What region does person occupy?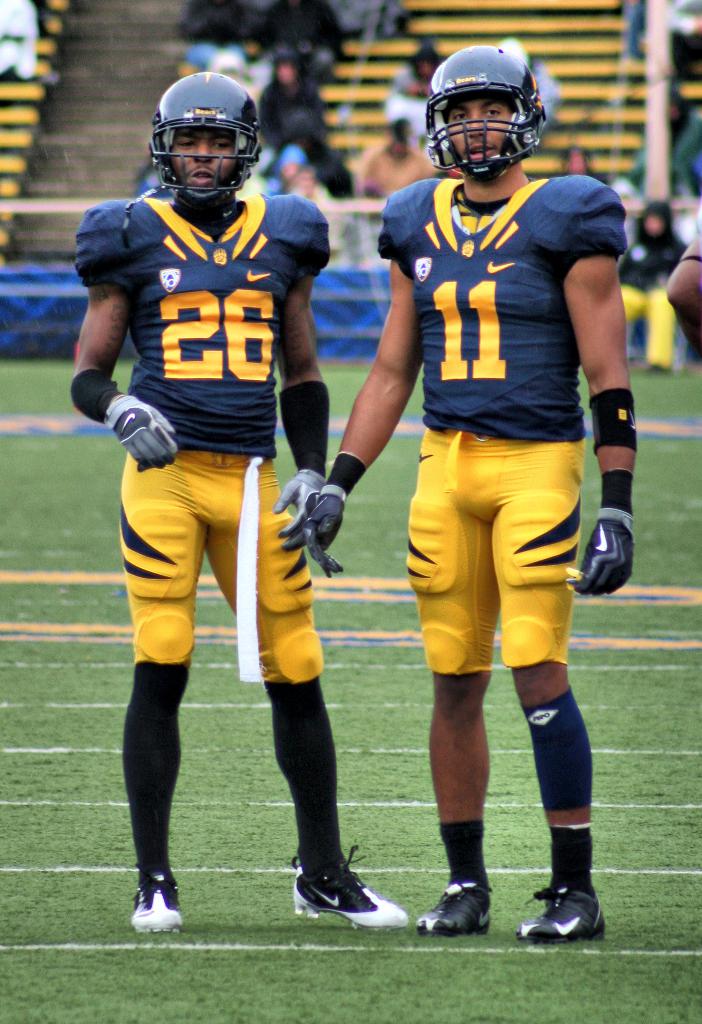
l=627, t=204, r=680, b=371.
